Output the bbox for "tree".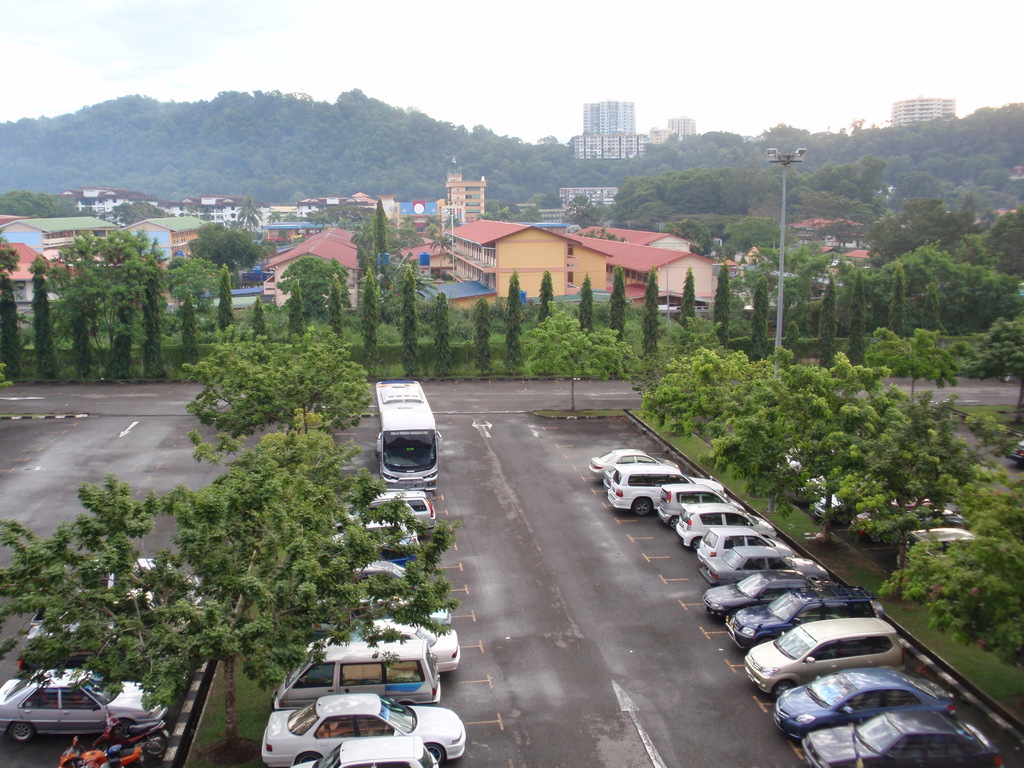
326/275/340/337.
